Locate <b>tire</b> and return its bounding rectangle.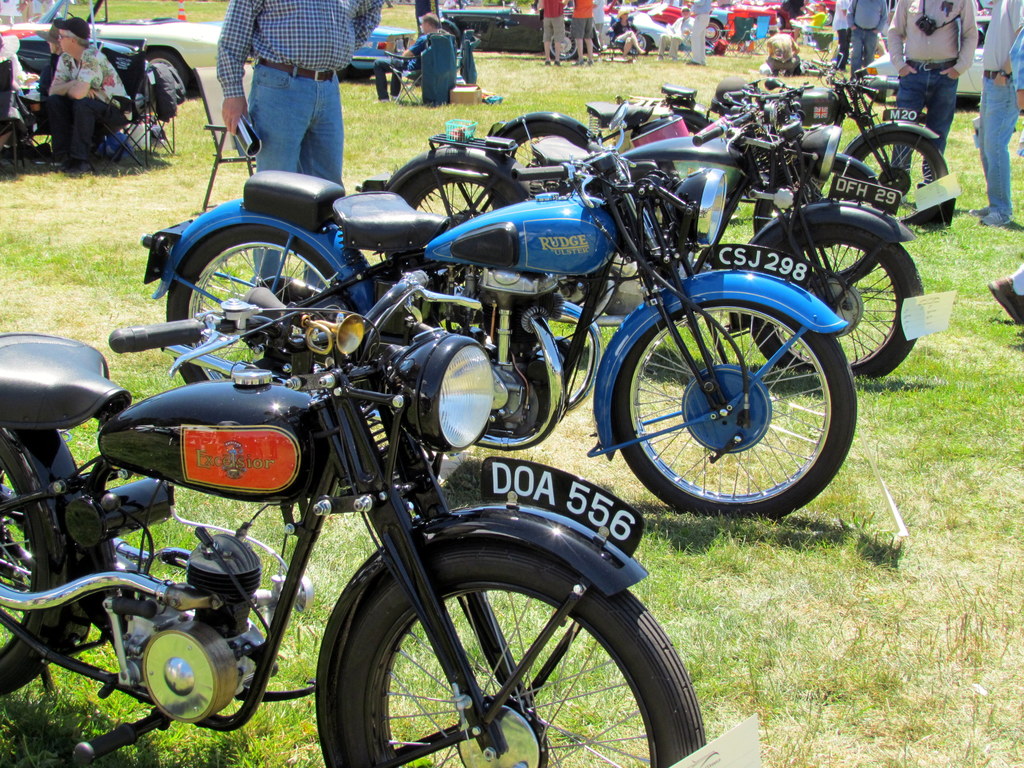
bbox=[131, 48, 189, 100].
